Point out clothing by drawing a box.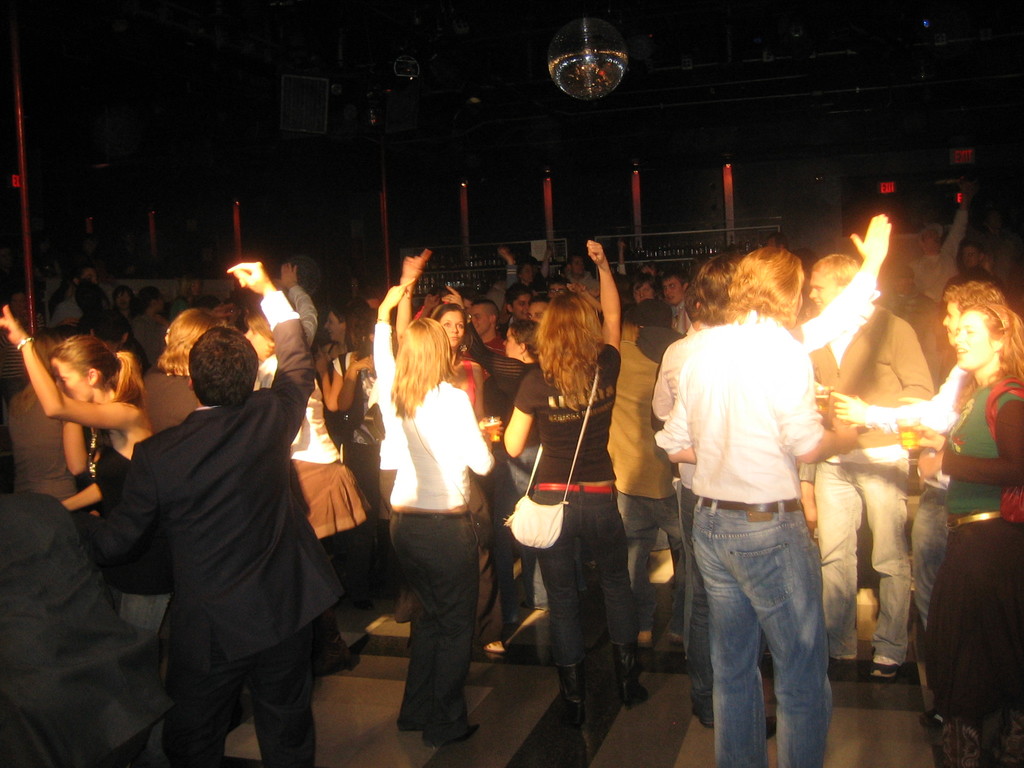
[left=376, top=430, right=395, bottom=532].
